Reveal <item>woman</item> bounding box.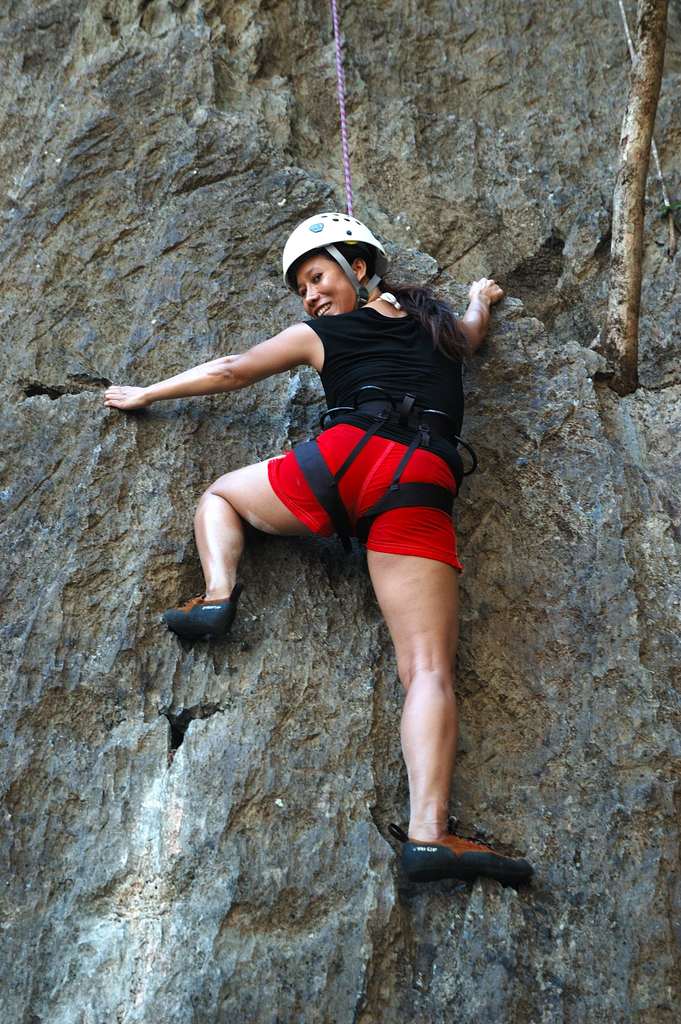
Revealed: x1=136, y1=228, x2=526, y2=892.
